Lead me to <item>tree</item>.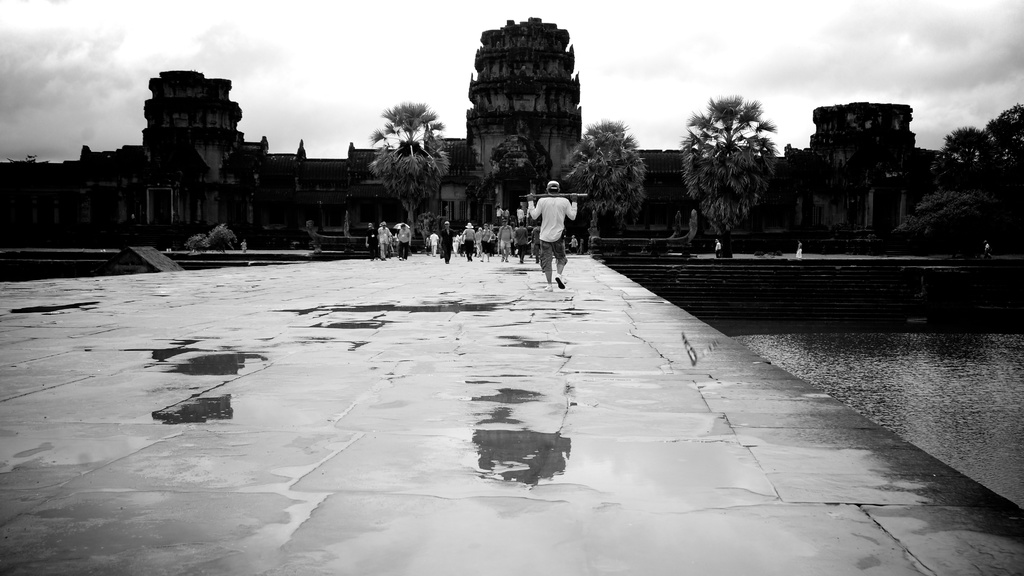
Lead to box=[931, 125, 1002, 193].
